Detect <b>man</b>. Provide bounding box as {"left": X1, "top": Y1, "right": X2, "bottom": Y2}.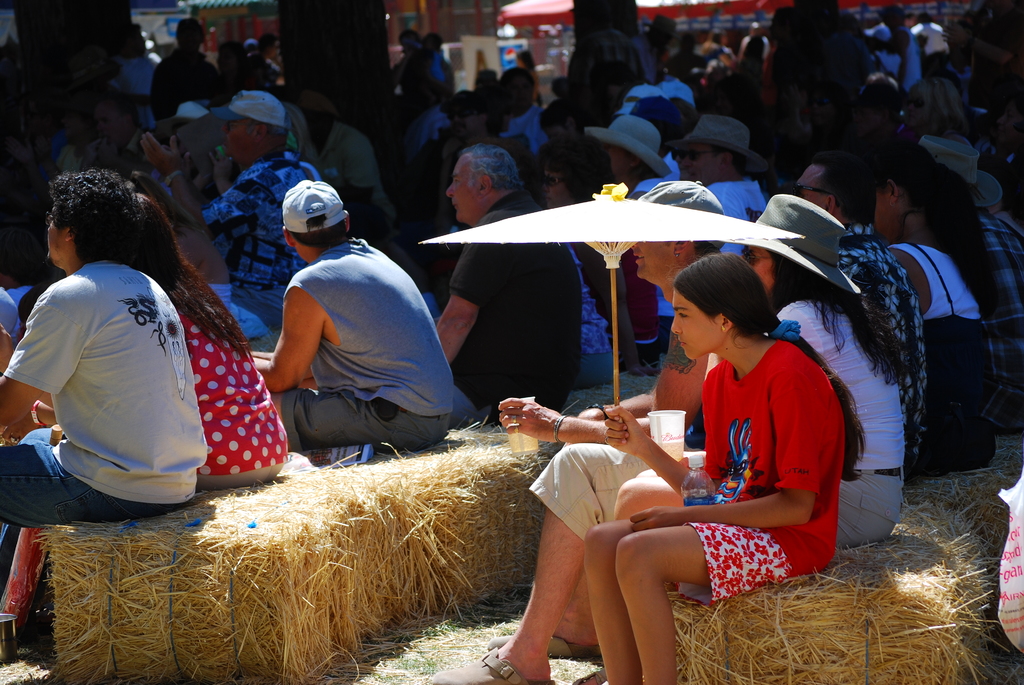
{"left": 253, "top": 184, "right": 456, "bottom": 480}.
